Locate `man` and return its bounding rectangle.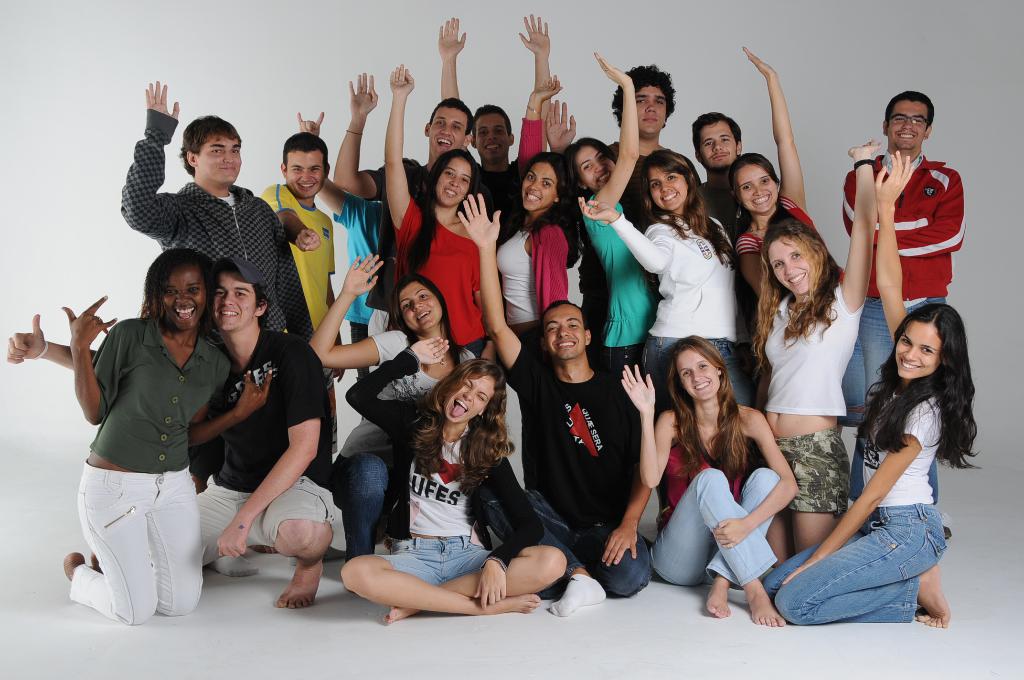
[left=0, top=254, right=348, bottom=611].
